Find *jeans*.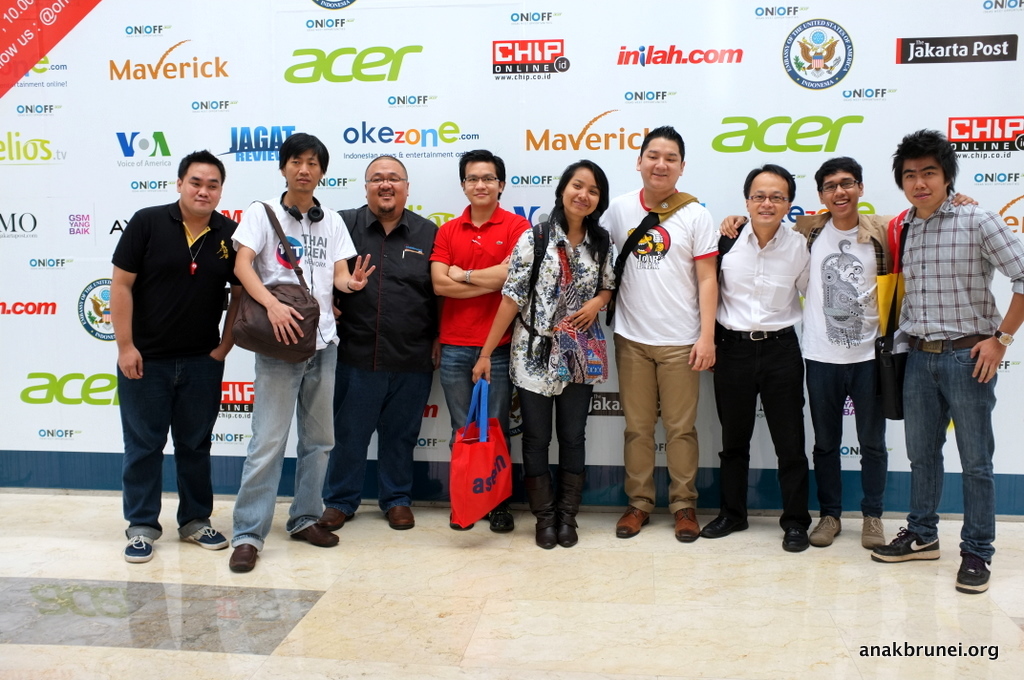
[x1=232, y1=349, x2=328, y2=556].
